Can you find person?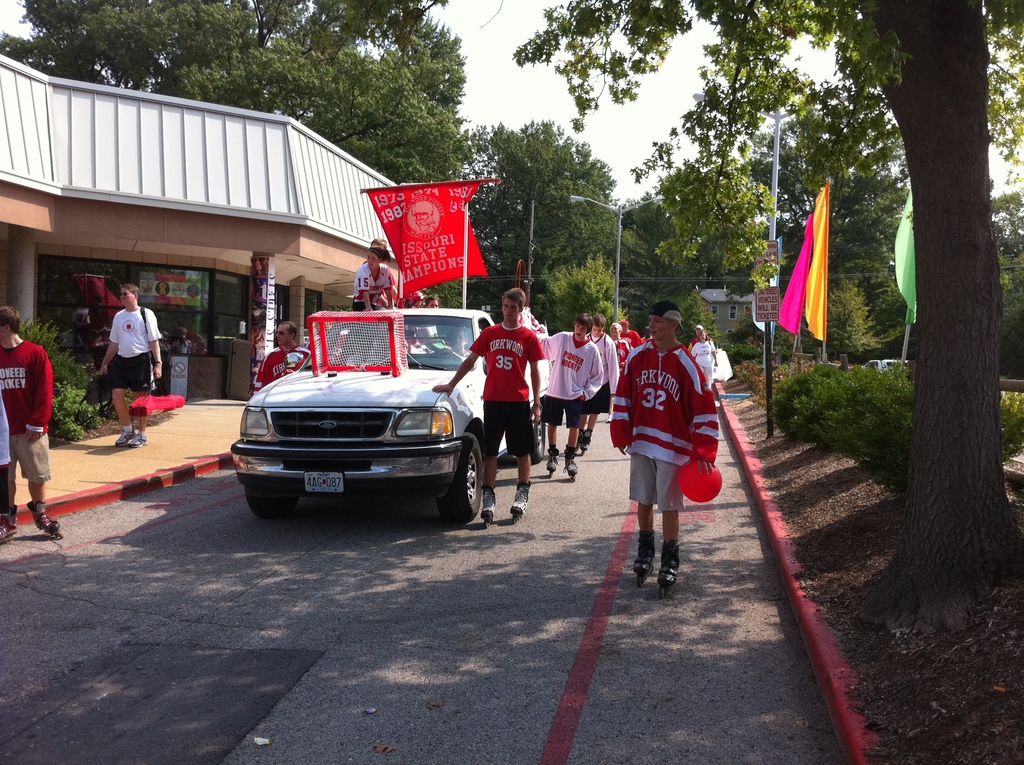
Yes, bounding box: BBox(173, 321, 192, 354).
